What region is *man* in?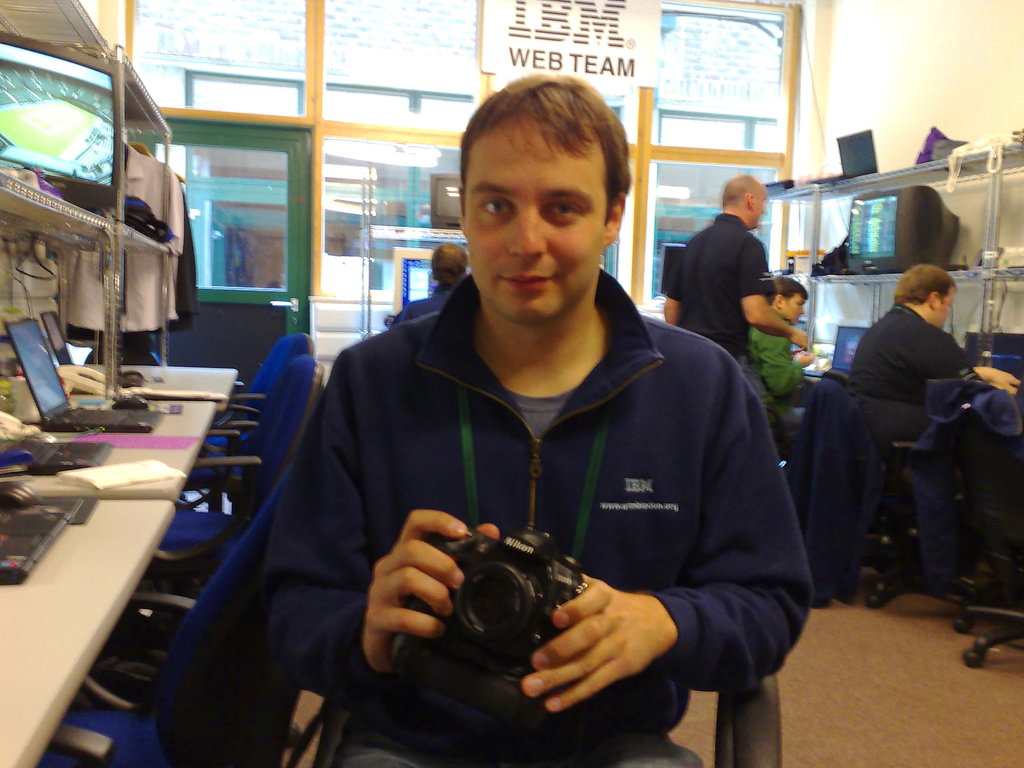
659/173/808/379.
